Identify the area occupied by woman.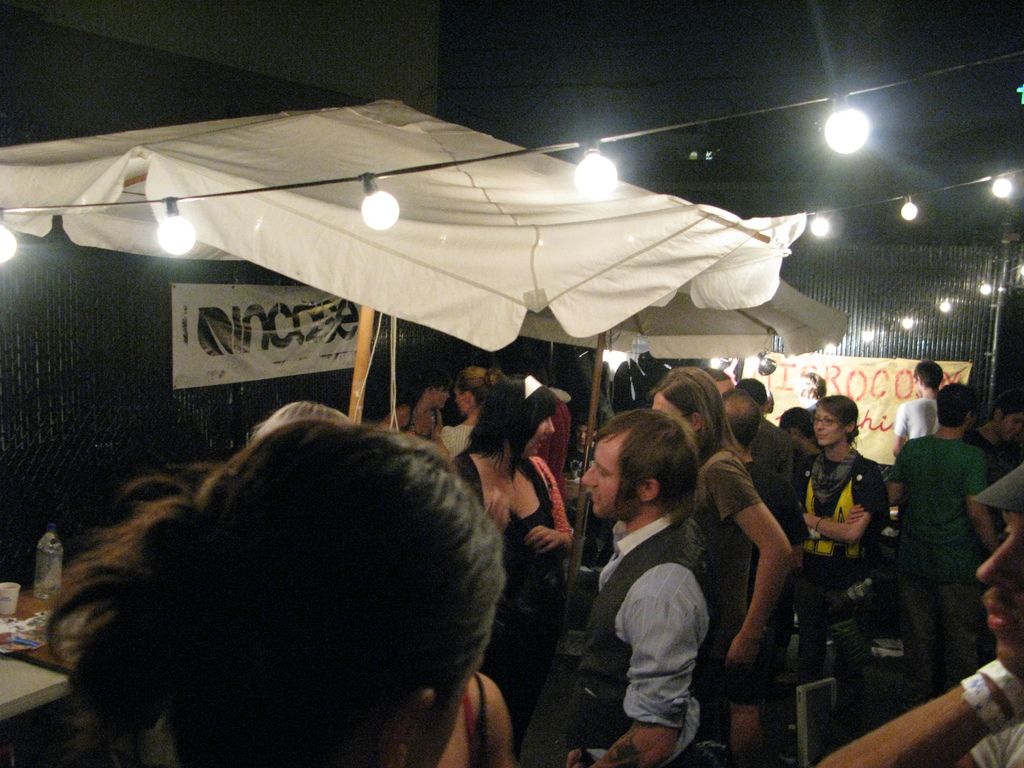
Area: [431, 364, 506, 463].
